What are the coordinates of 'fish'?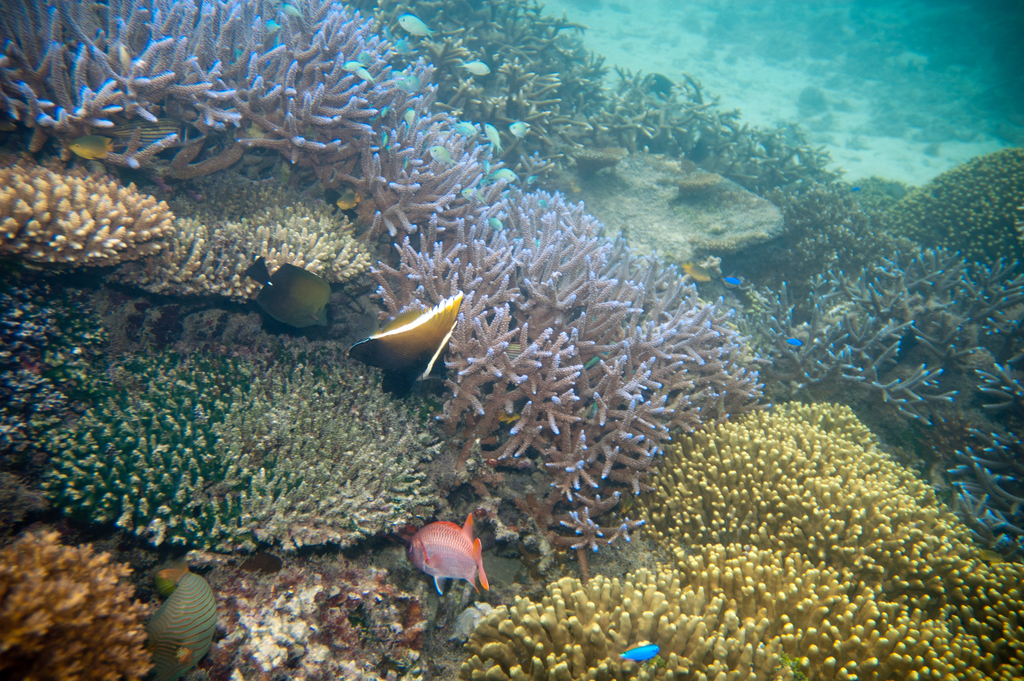
region(489, 167, 514, 183).
